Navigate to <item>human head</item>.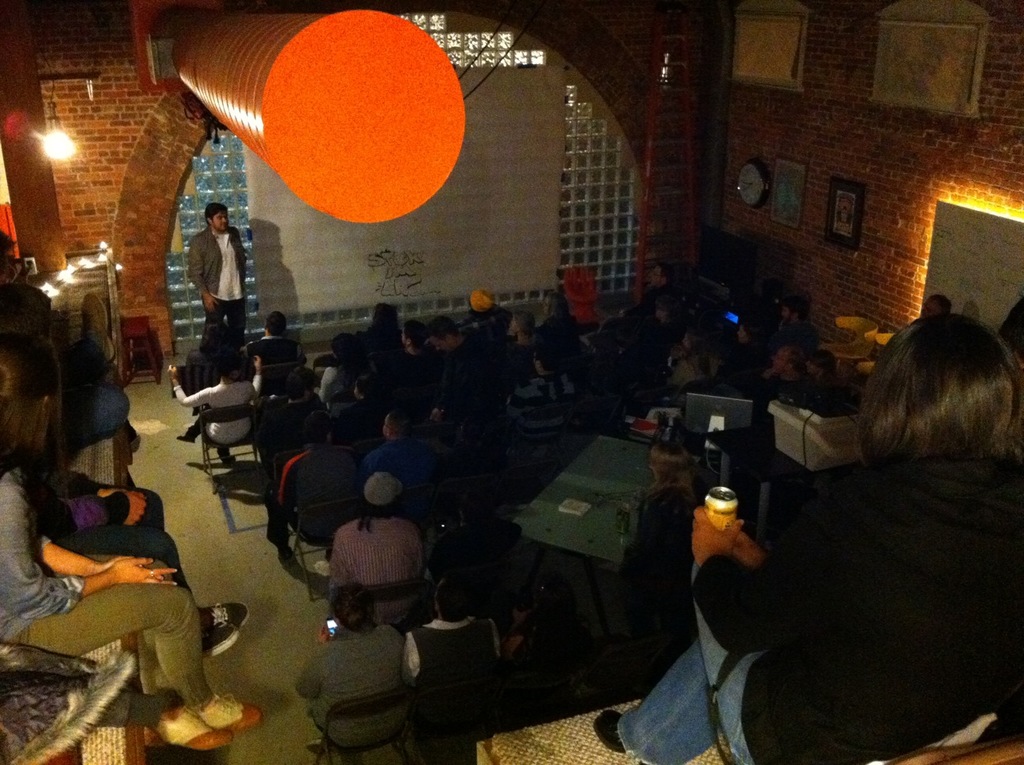
Navigation target: [x1=919, y1=296, x2=953, y2=320].
